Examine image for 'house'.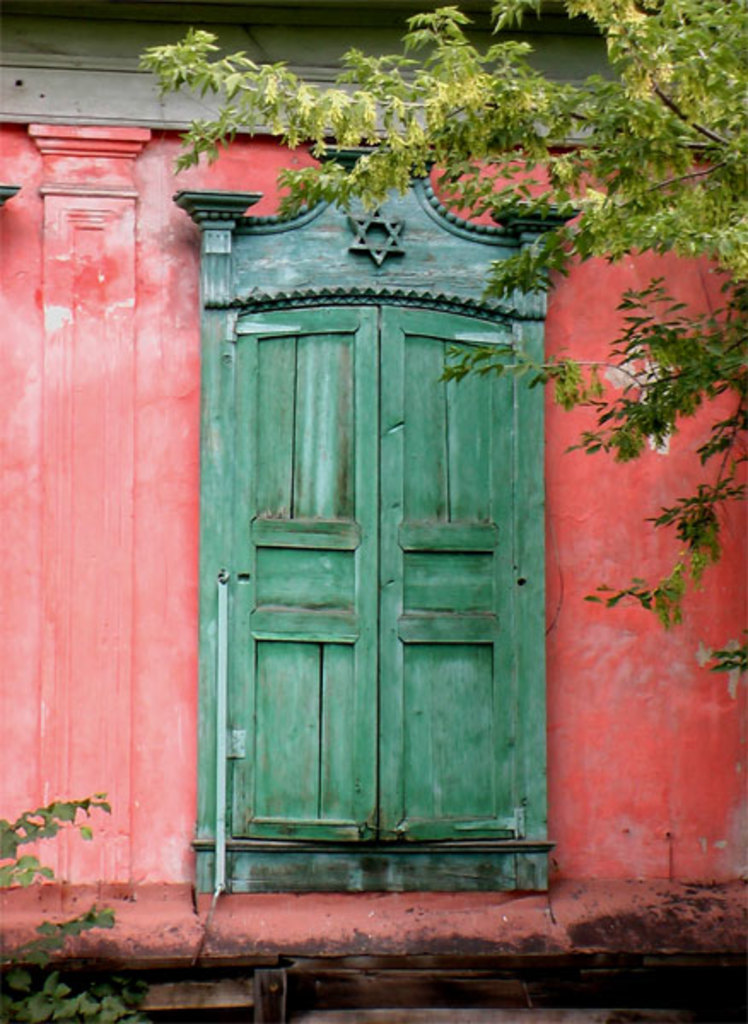
Examination result: (0,0,746,1022).
